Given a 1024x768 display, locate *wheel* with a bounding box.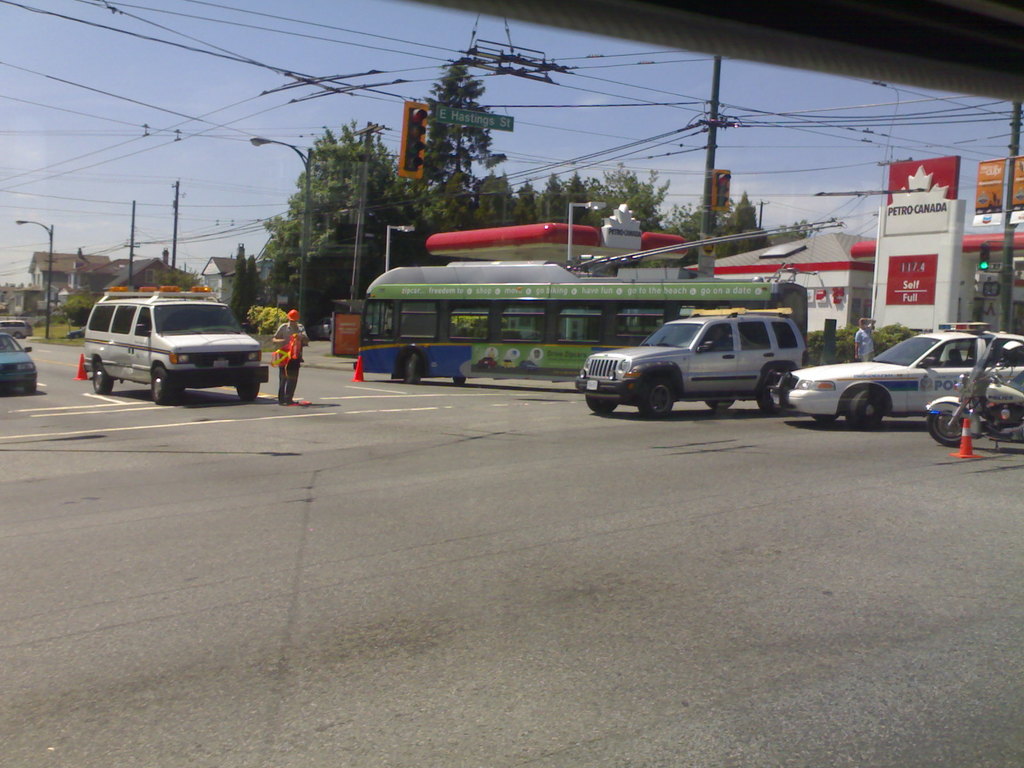
Located: l=705, t=398, r=737, b=404.
